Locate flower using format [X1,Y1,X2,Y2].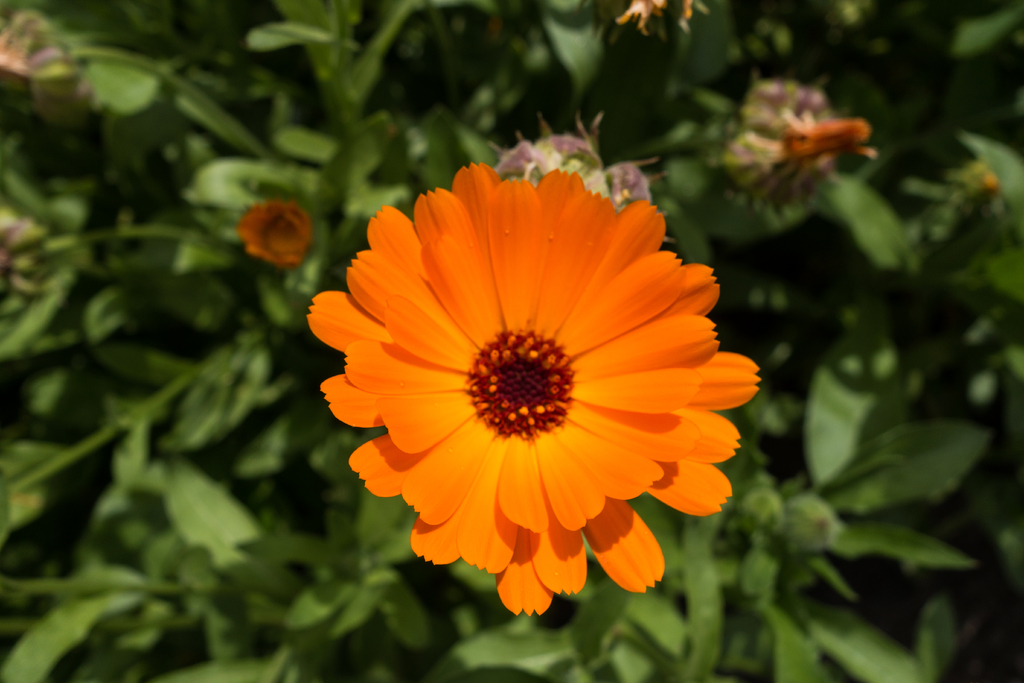
[610,0,701,35].
